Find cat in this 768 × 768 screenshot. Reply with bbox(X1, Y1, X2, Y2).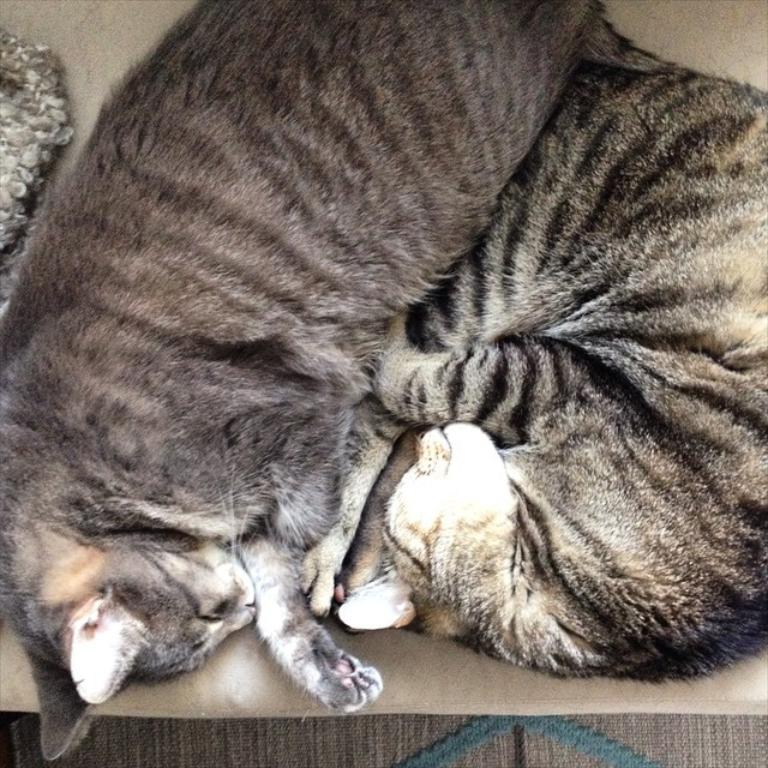
bbox(0, 0, 594, 767).
